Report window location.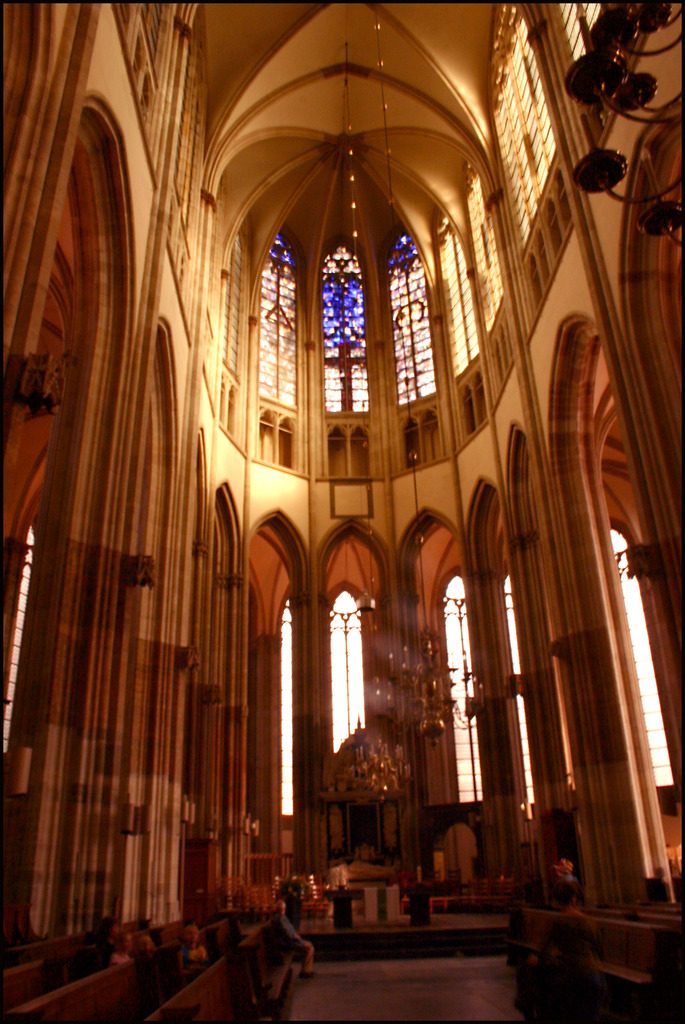
Report: [332,584,374,758].
